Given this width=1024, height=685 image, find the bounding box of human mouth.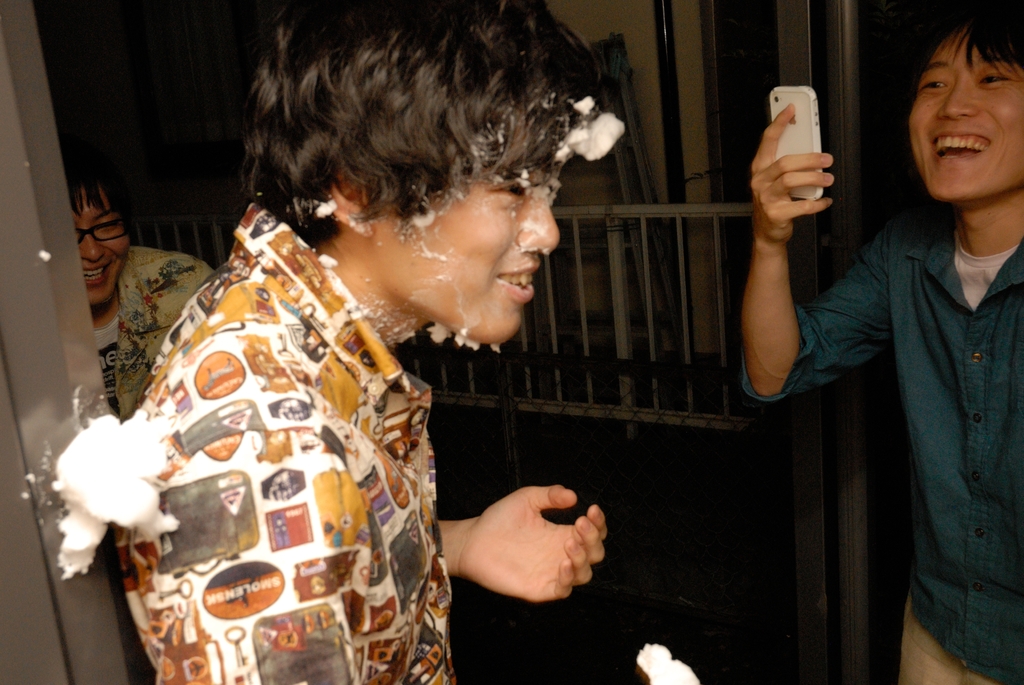
bbox(934, 124, 997, 170).
